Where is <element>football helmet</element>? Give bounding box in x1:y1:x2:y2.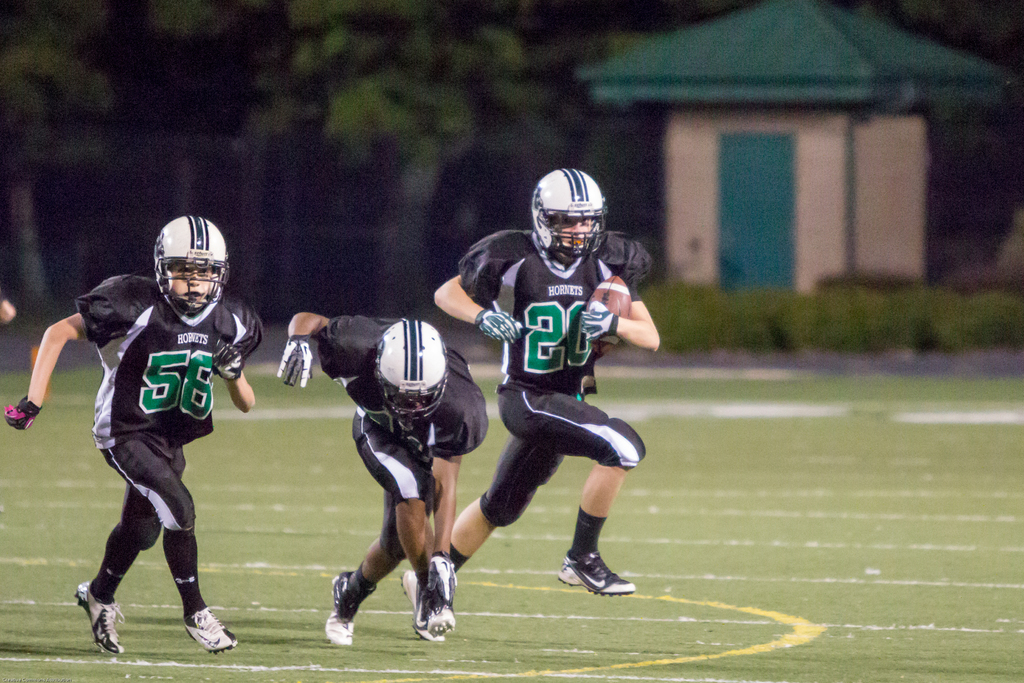
372:317:447:421.
